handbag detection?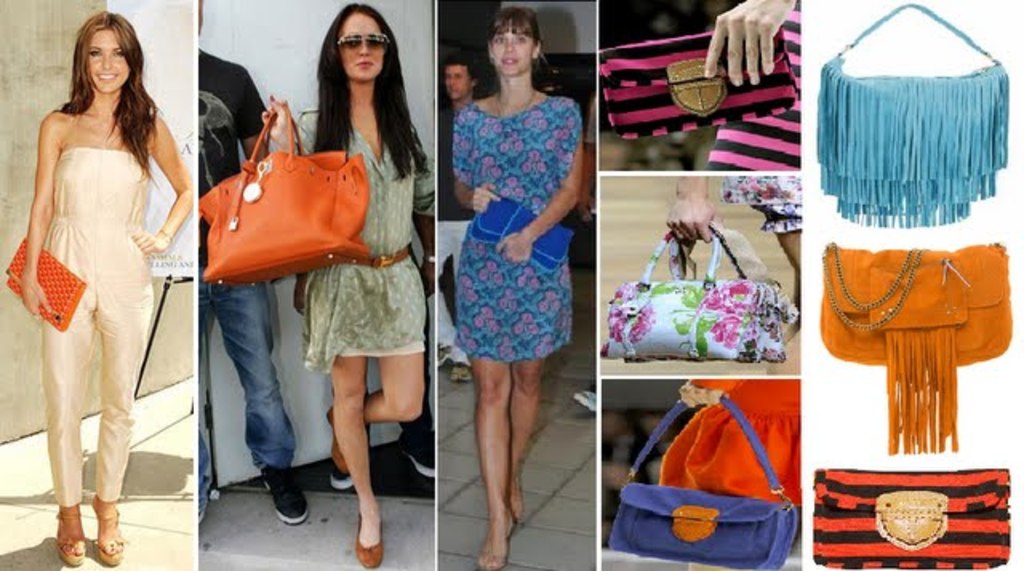
x1=602, y1=229, x2=803, y2=365
